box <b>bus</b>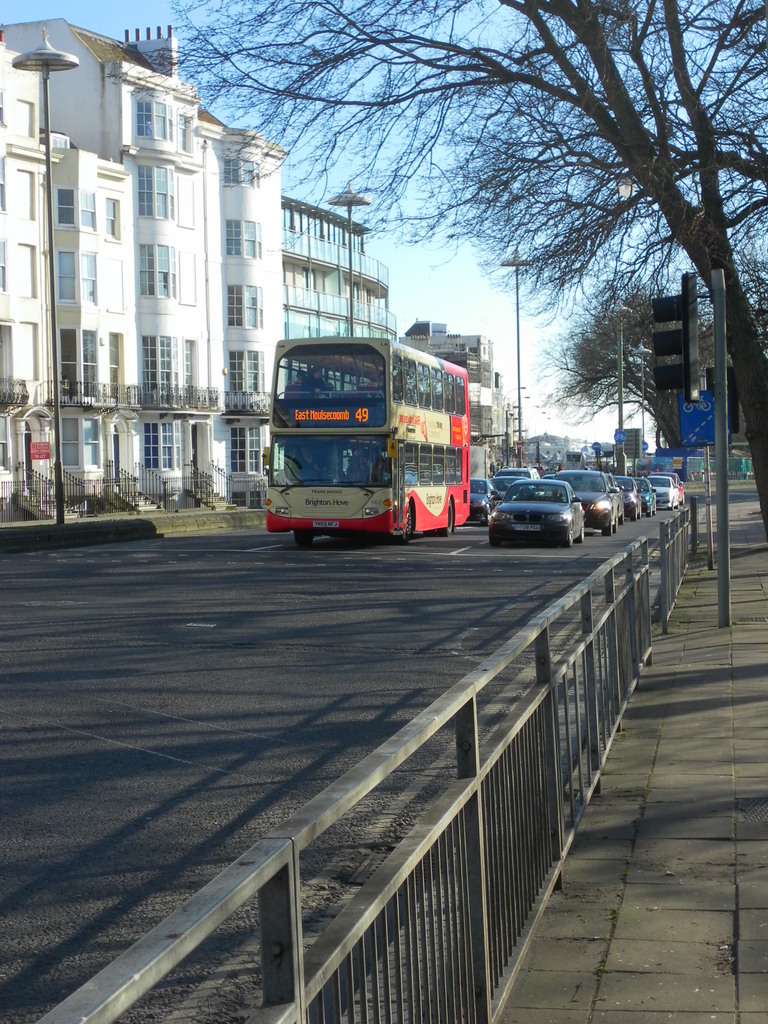
crop(261, 330, 474, 548)
